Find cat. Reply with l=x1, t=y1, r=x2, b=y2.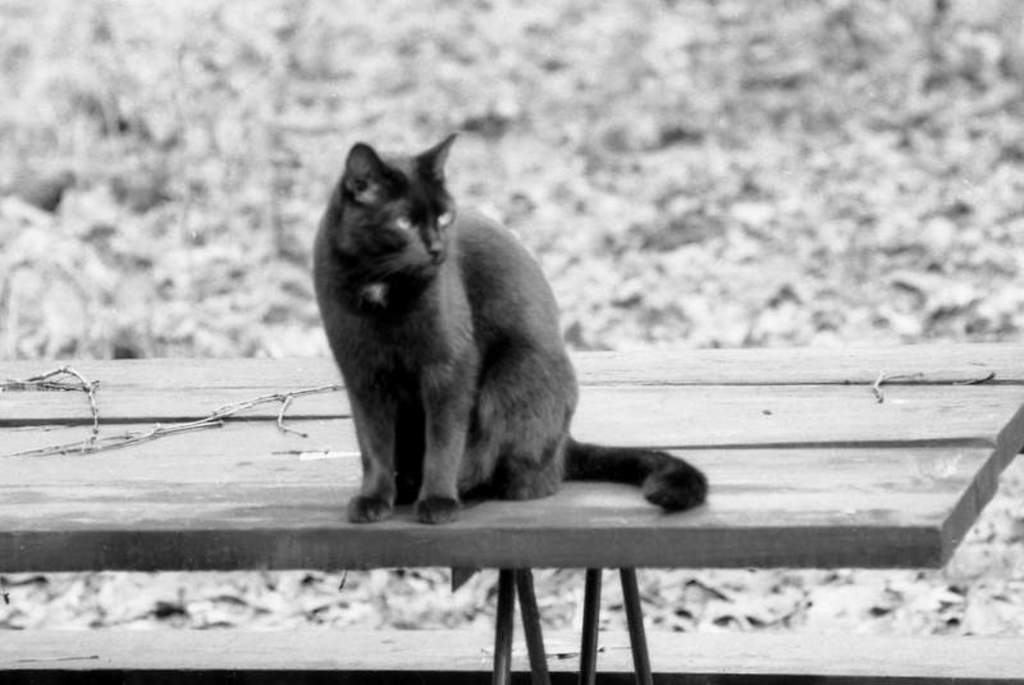
l=308, t=136, r=704, b=525.
